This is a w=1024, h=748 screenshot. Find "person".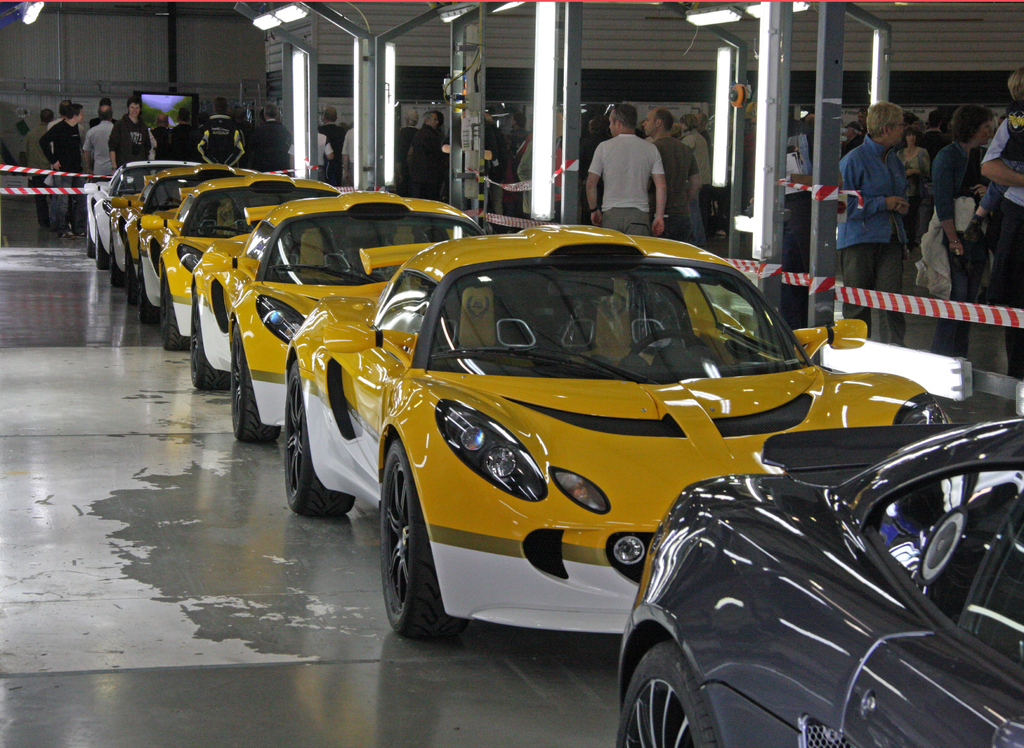
Bounding box: [x1=406, y1=111, x2=445, y2=200].
